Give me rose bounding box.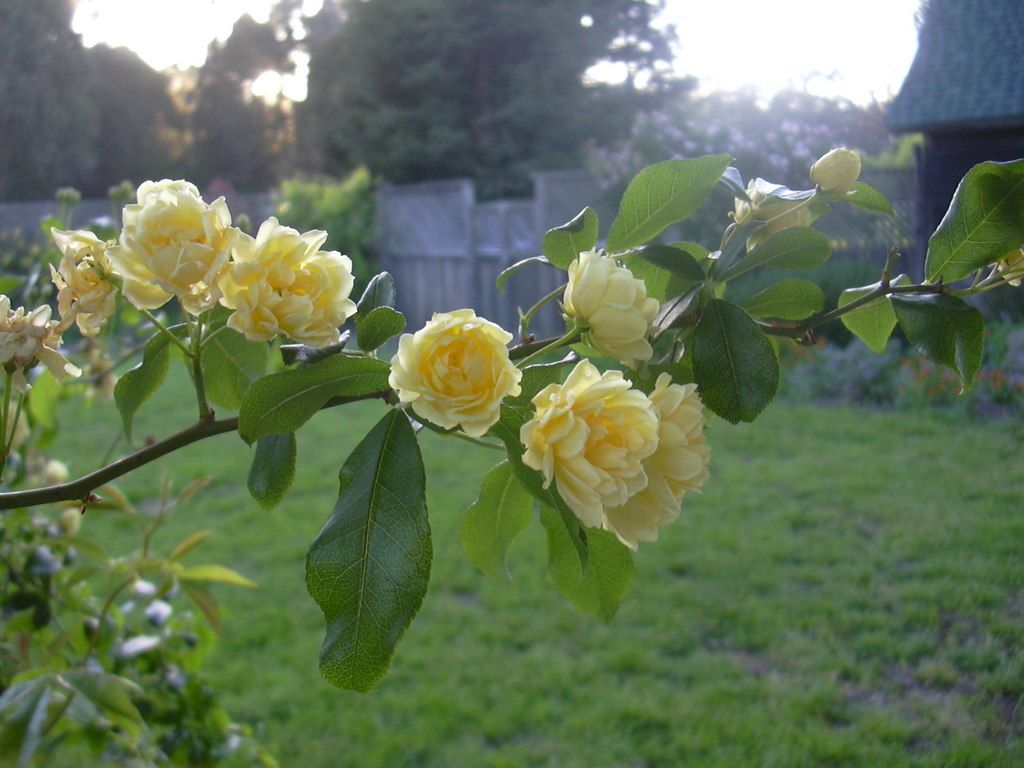
{"left": 518, "top": 353, "right": 659, "bottom": 530}.
